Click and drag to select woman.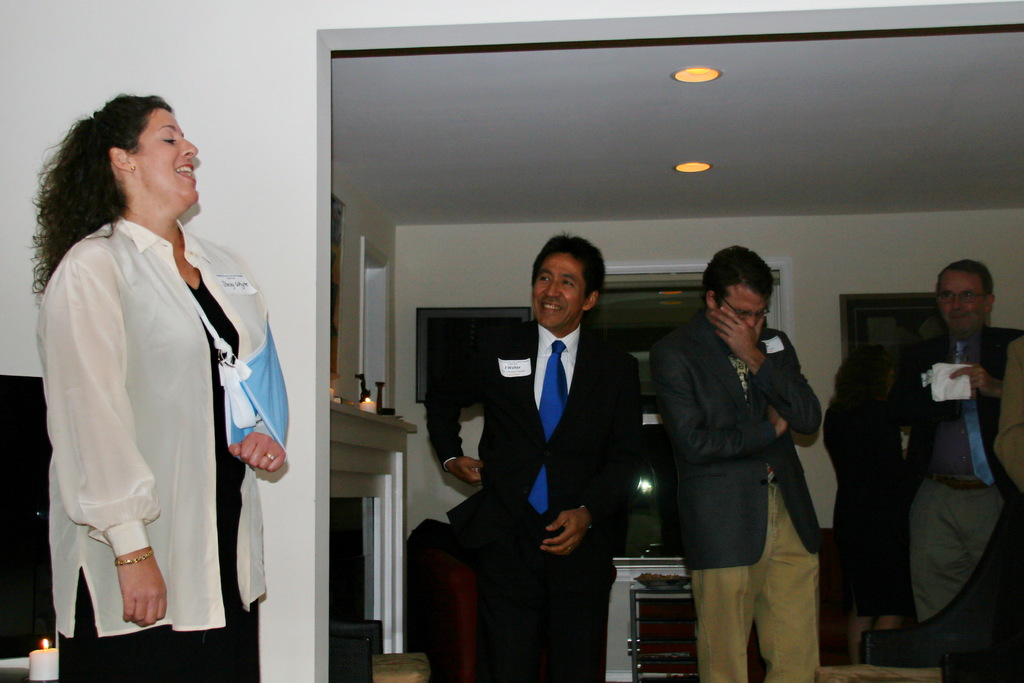
Selection: box(26, 84, 251, 682).
